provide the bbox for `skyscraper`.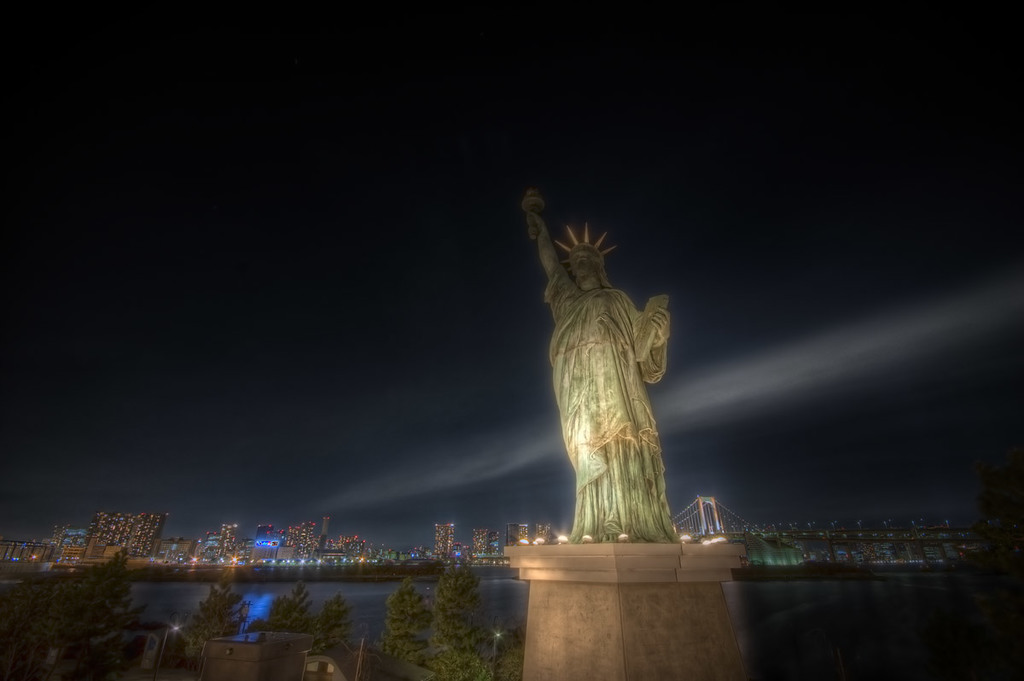
298 521 311 564.
